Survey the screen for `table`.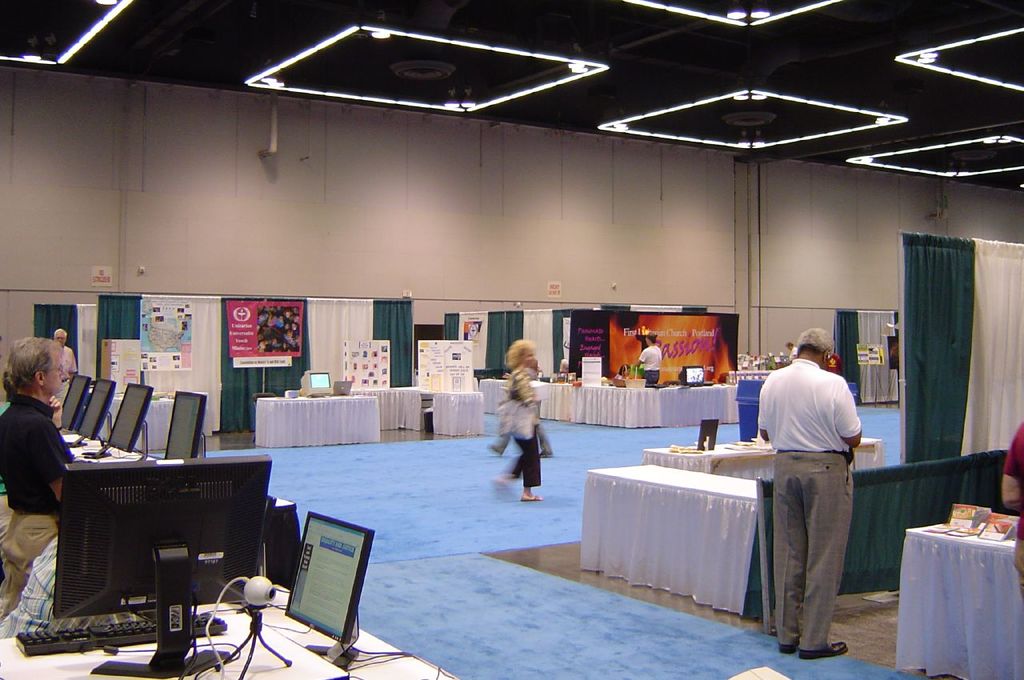
Survey found: Rect(575, 461, 767, 611).
